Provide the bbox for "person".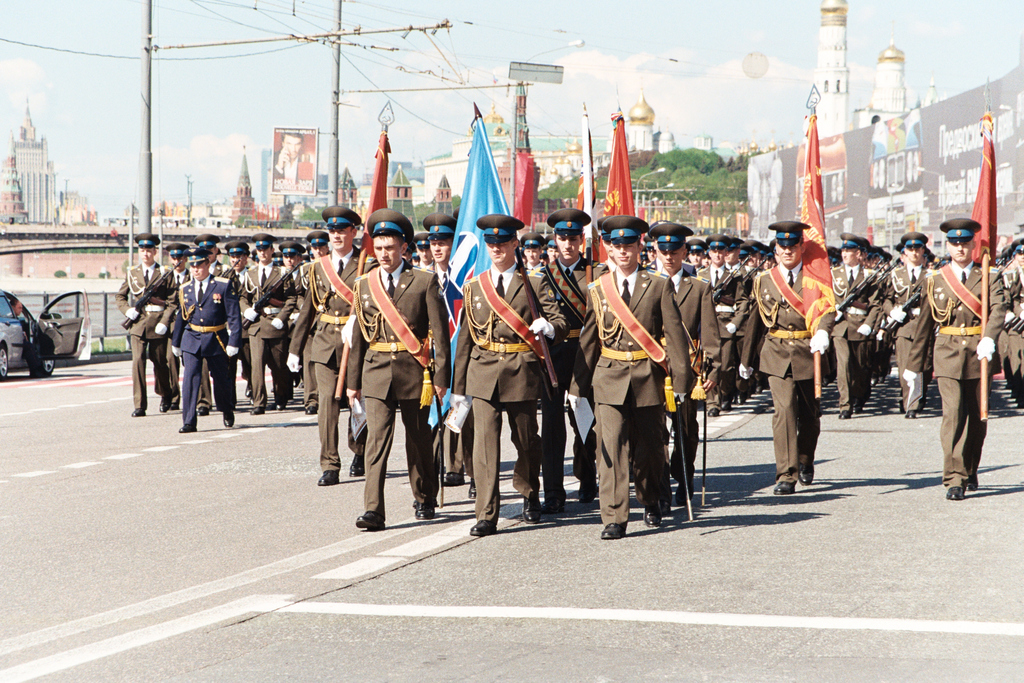
BBox(336, 210, 454, 531).
